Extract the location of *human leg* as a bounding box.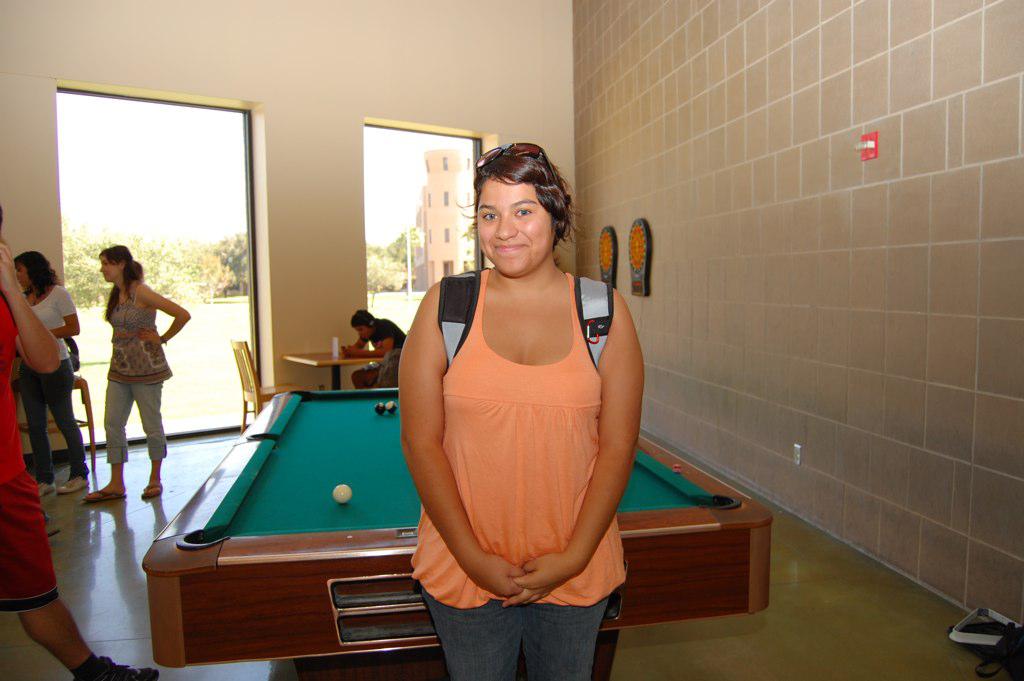
crop(413, 581, 521, 680).
